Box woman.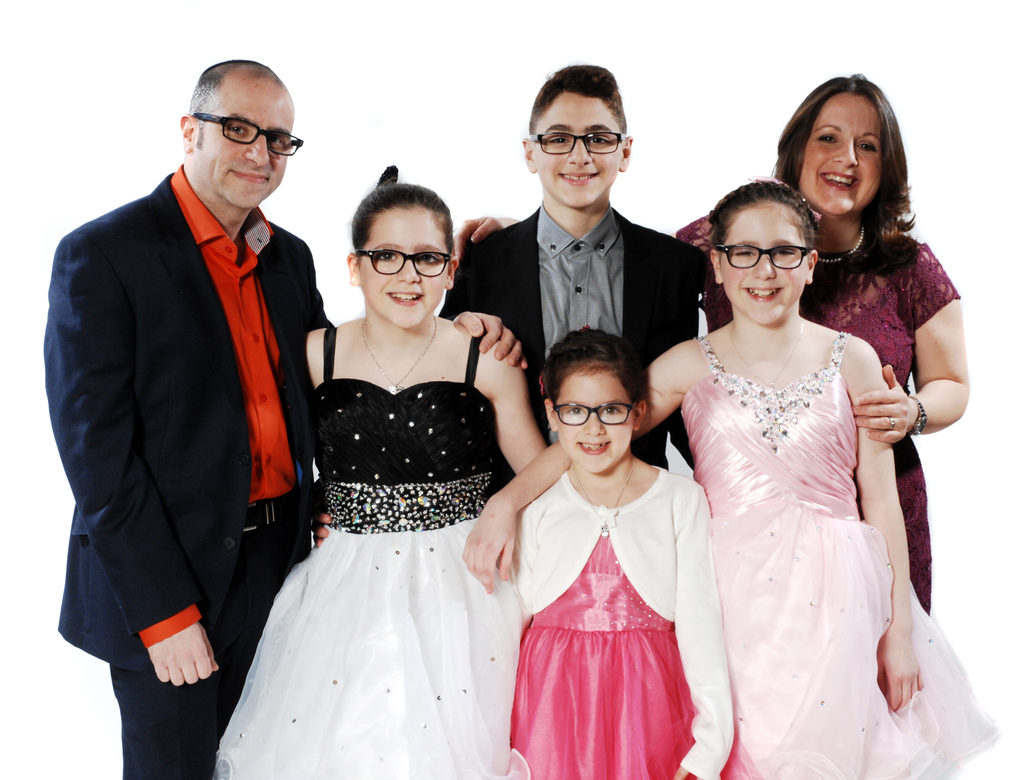
bbox(671, 72, 968, 615).
